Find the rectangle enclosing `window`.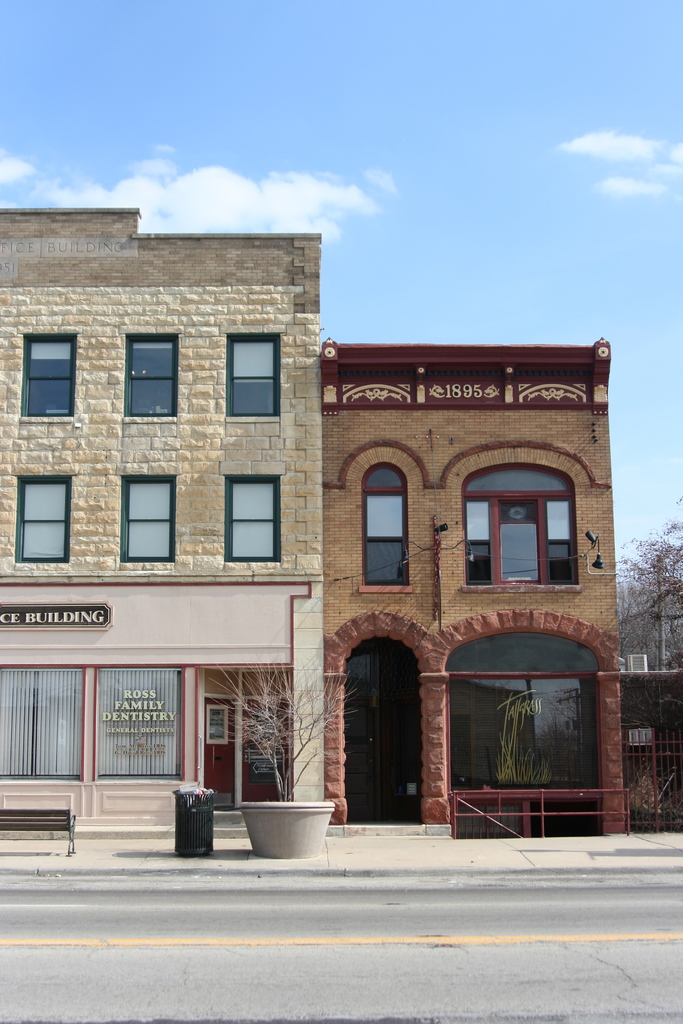
bbox=(25, 330, 94, 419).
